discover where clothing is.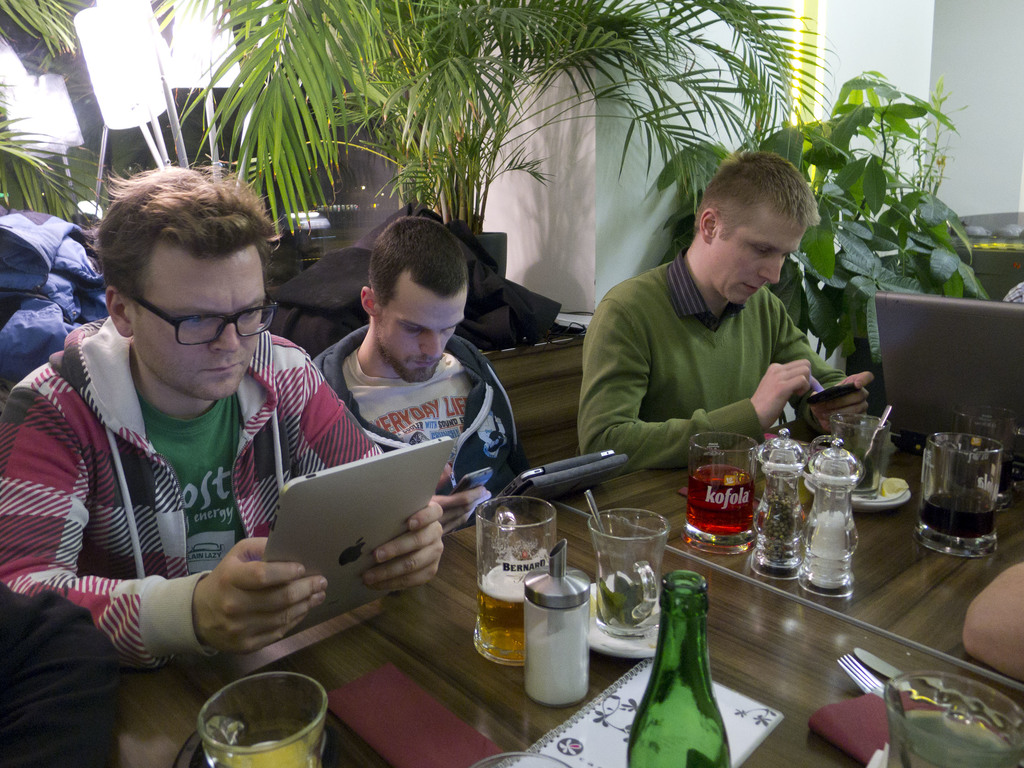
Discovered at bbox=(312, 323, 514, 521).
